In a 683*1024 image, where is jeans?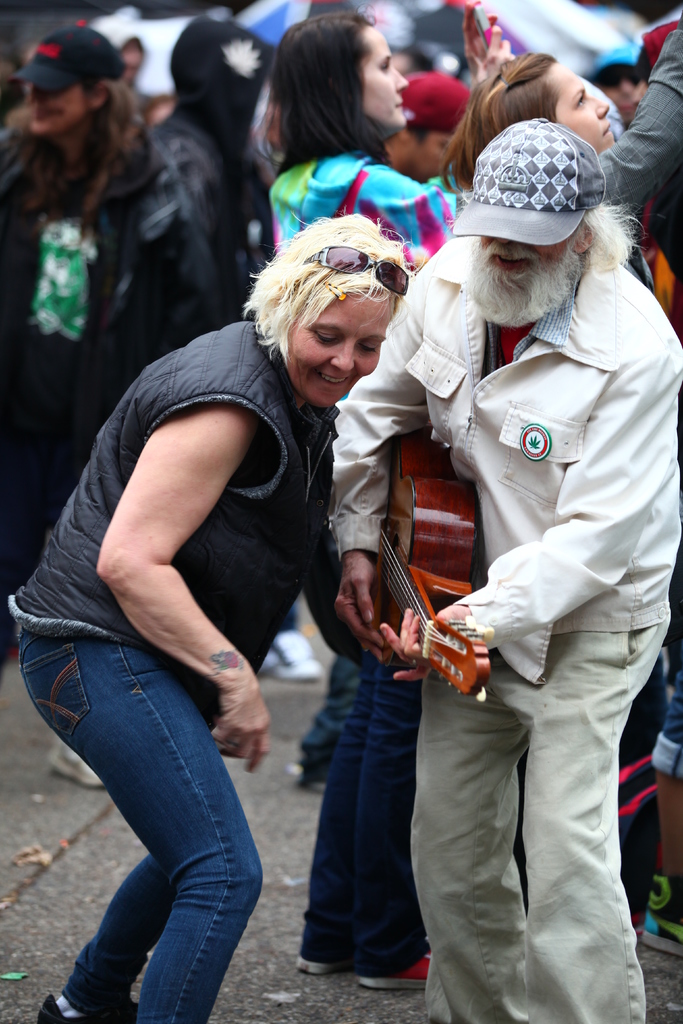
297, 659, 423, 977.
